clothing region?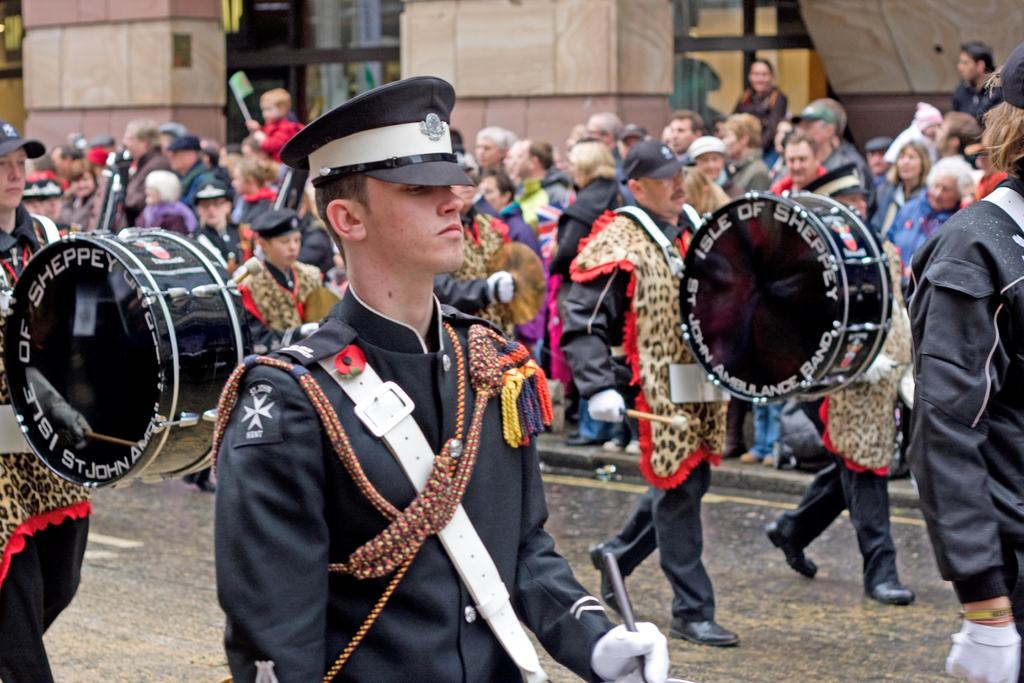
(192,220,250,265)
